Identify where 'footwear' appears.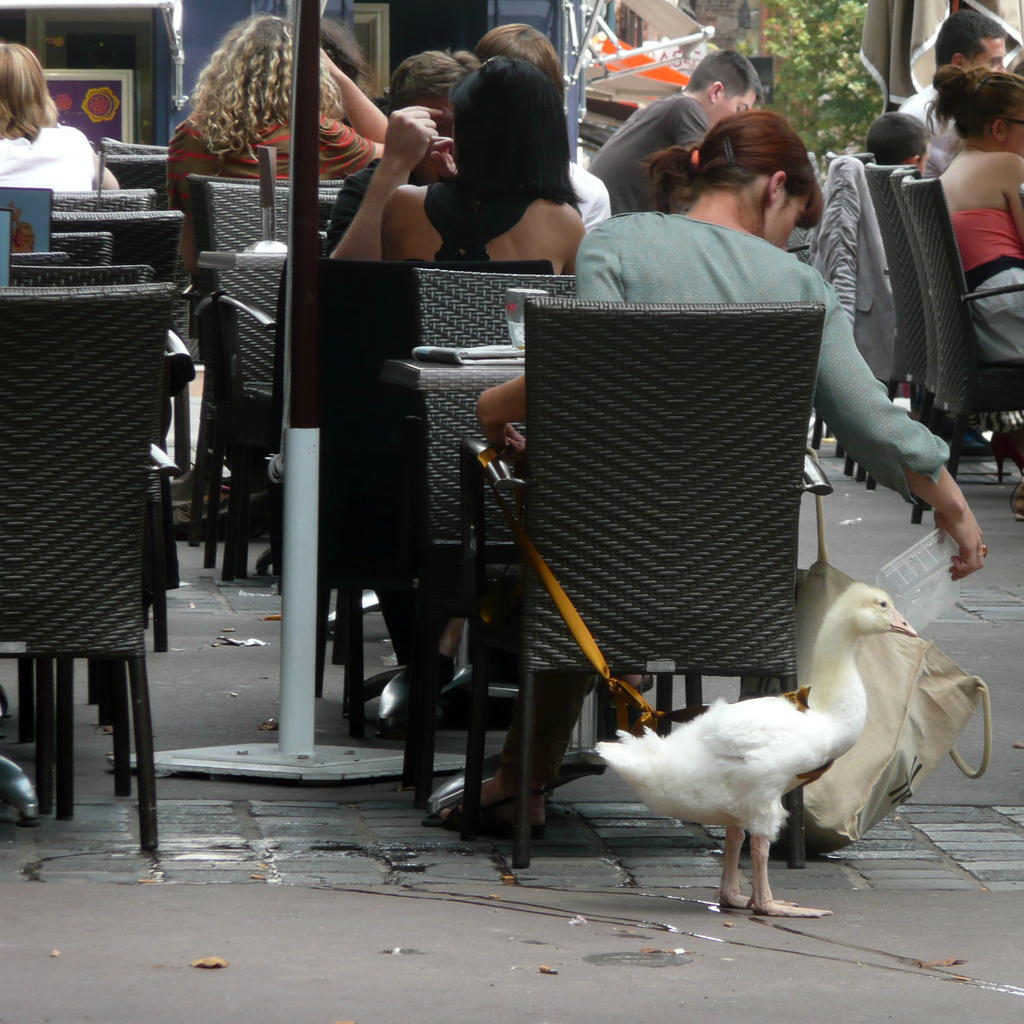
Appears at Rect(939, 429, 988, 457).
